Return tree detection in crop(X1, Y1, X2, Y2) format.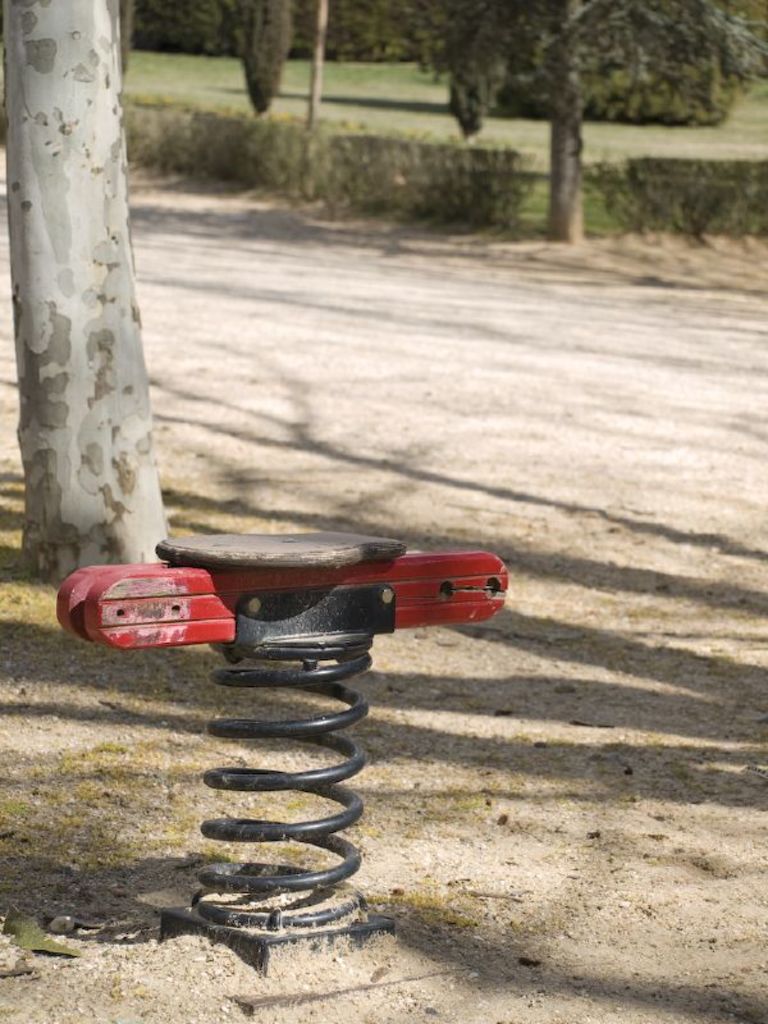
crop(301, 0, 329, 200).
